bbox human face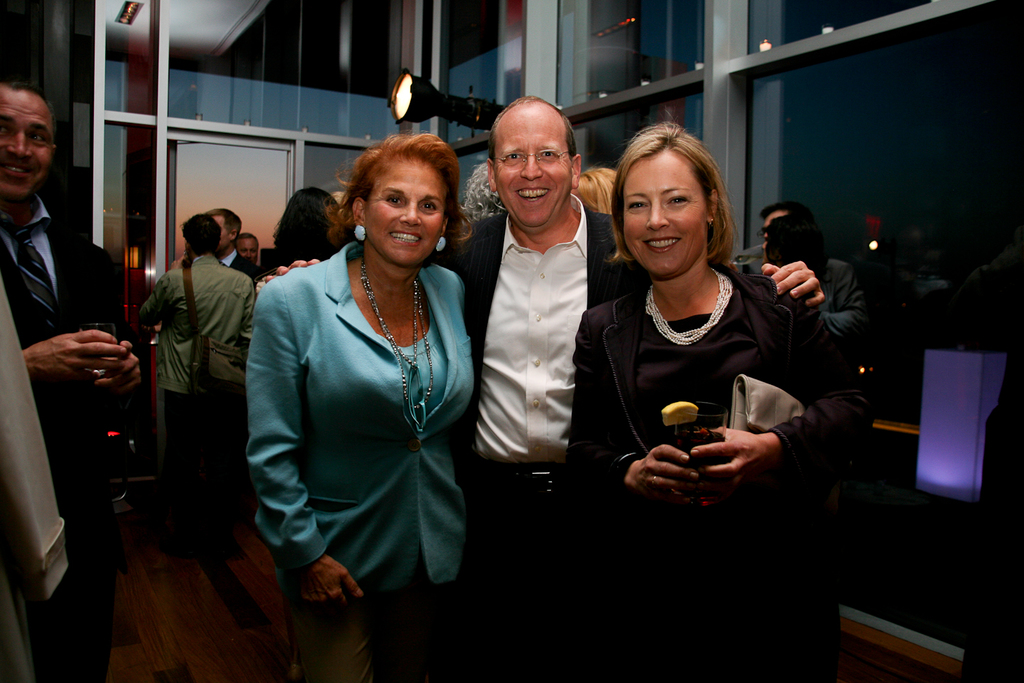
<box>492,102,572,224</box>
